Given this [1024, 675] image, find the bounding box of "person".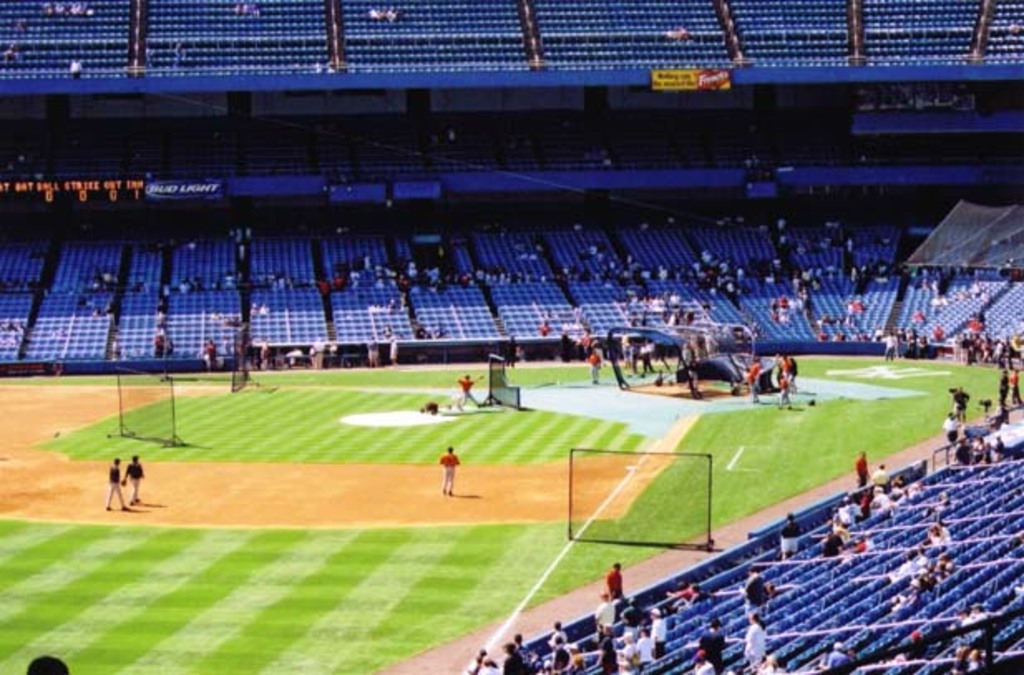
(123,449,144,504).
